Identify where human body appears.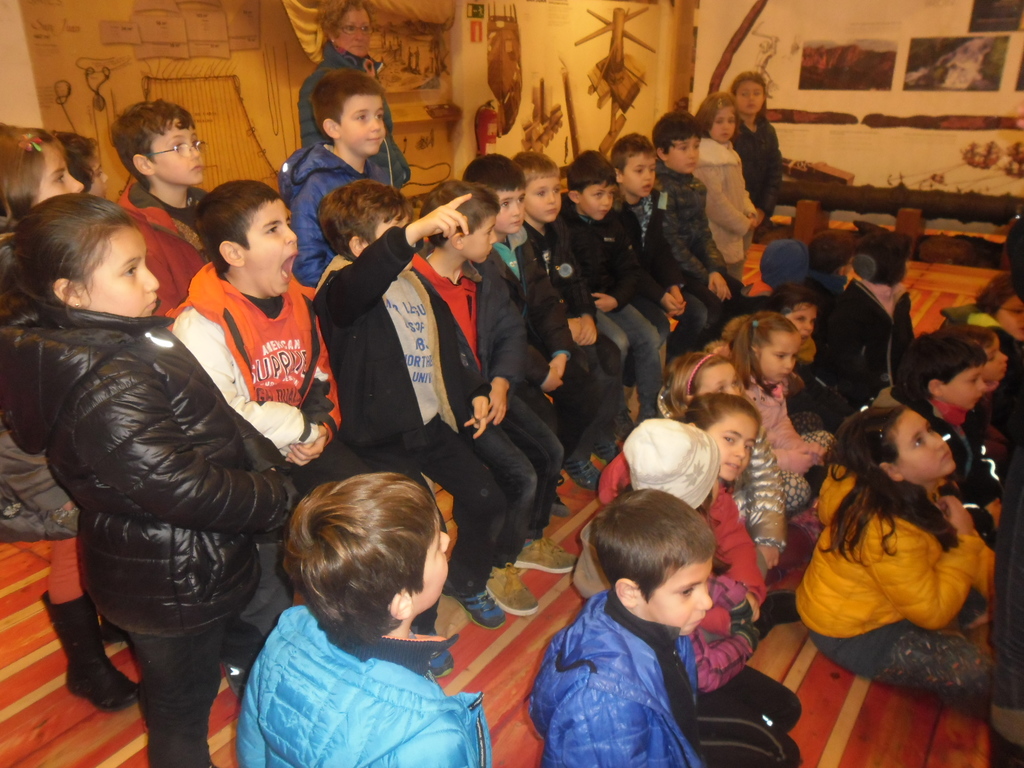
Appears at 771/370/995/746.
